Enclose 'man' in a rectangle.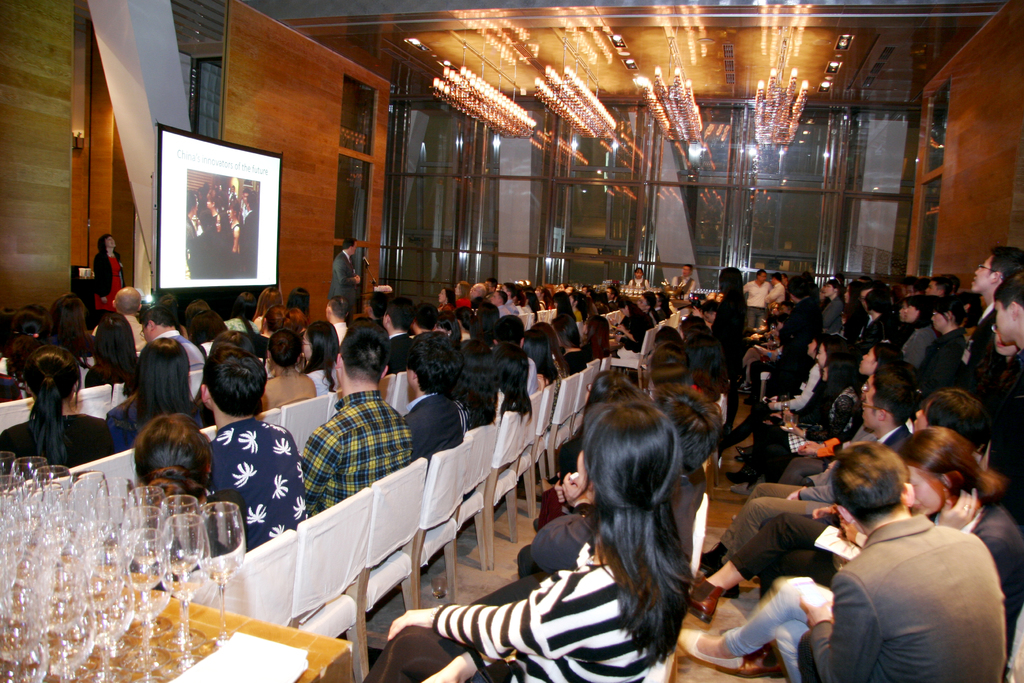
x1=925 y1=297 x2=966 y2=368.
